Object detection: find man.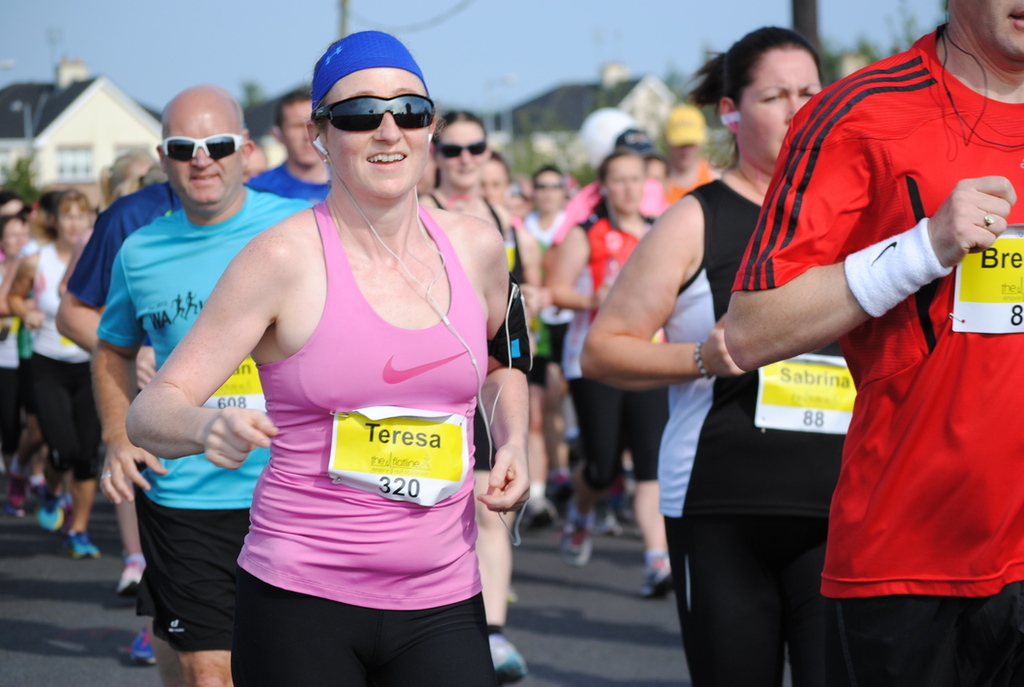
<bbox>519, 165, 611, 527</bbox>.
